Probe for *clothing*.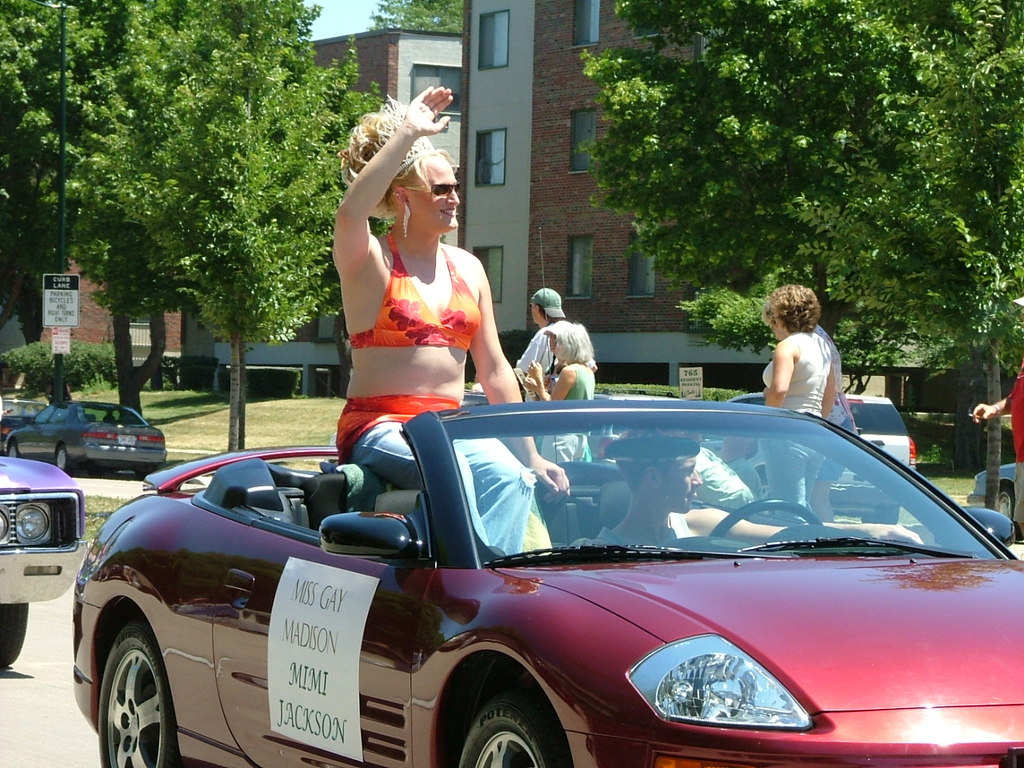
Probe result: [left=346, top=230, right=487, bottom=350].
